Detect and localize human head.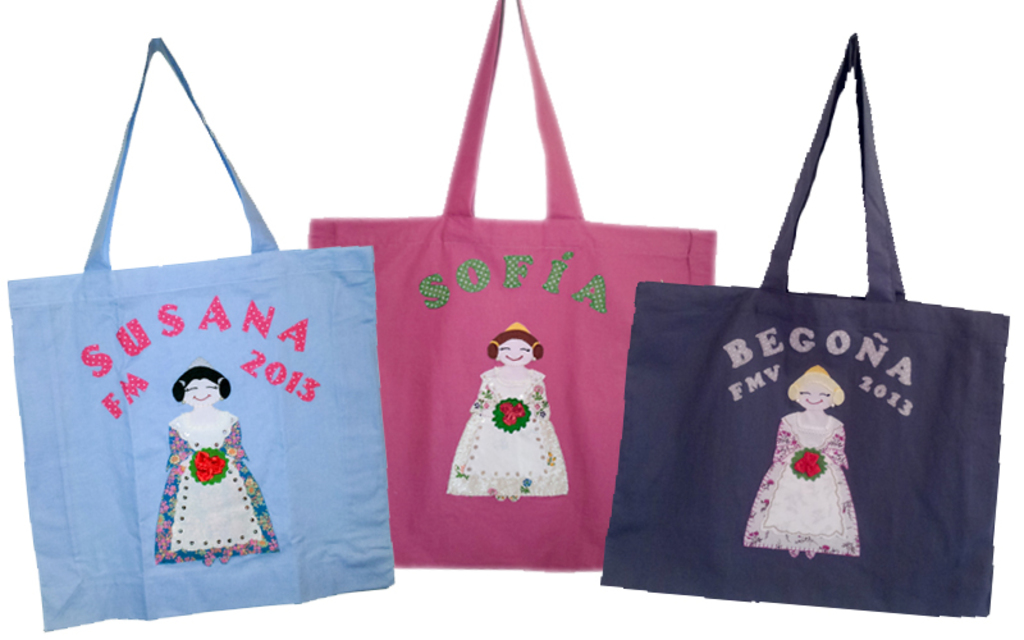
Localized at [x1=791, y1=365, x2=841, y2=406].
